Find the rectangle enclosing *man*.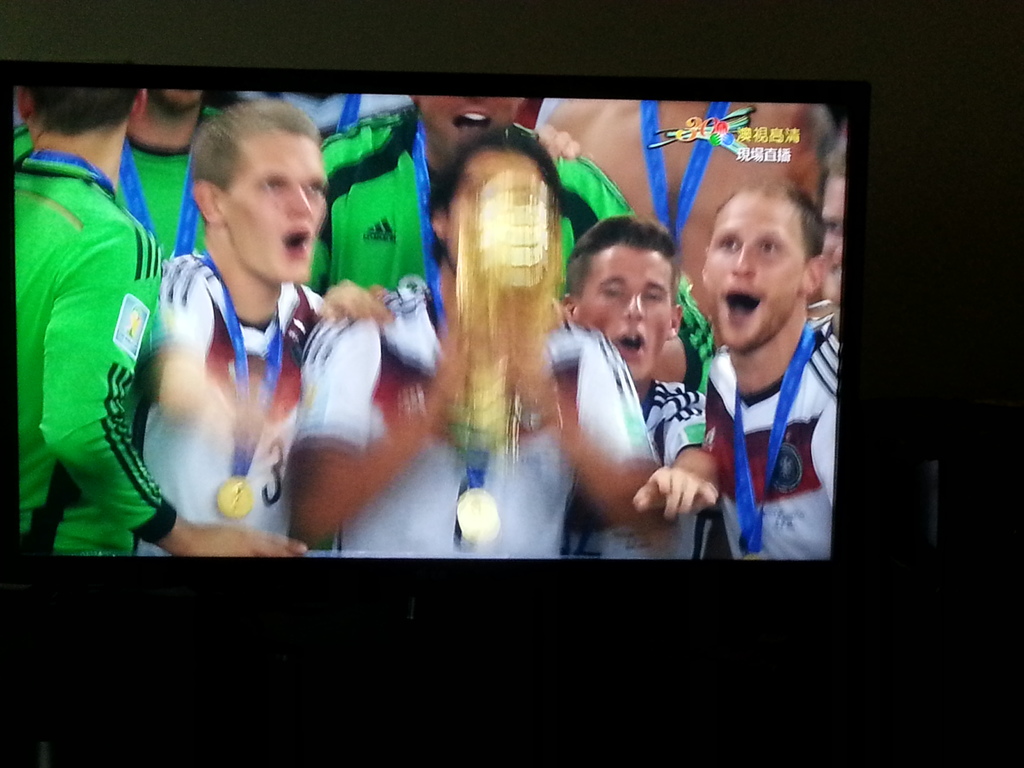
detection(535, 99, 837, 307).
